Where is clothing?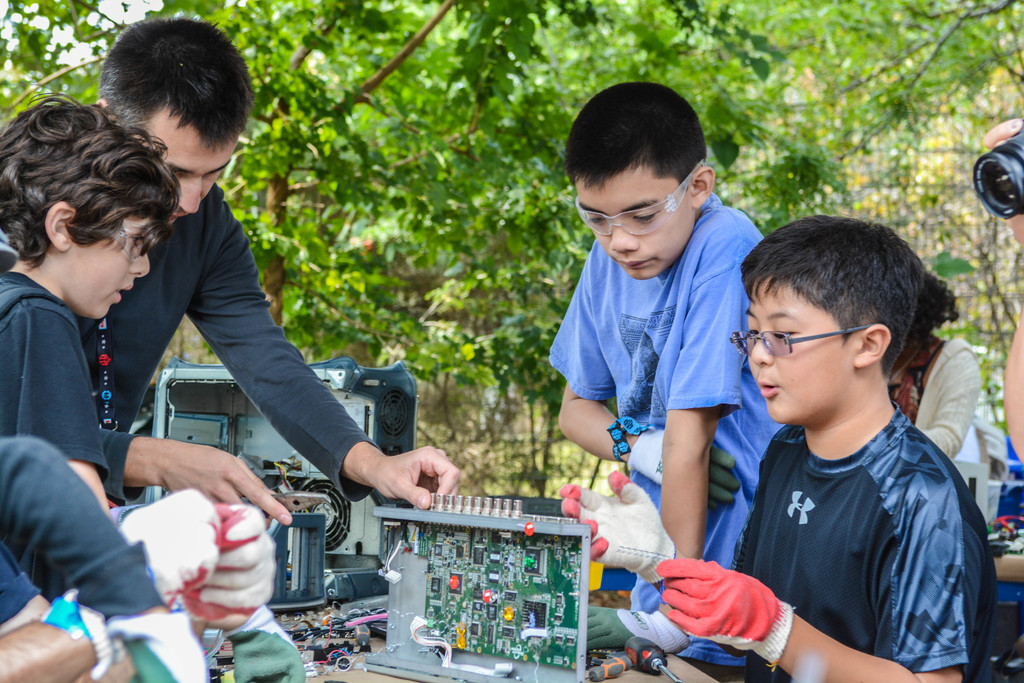
[left=545, top=188, right=767, bottom=681].
